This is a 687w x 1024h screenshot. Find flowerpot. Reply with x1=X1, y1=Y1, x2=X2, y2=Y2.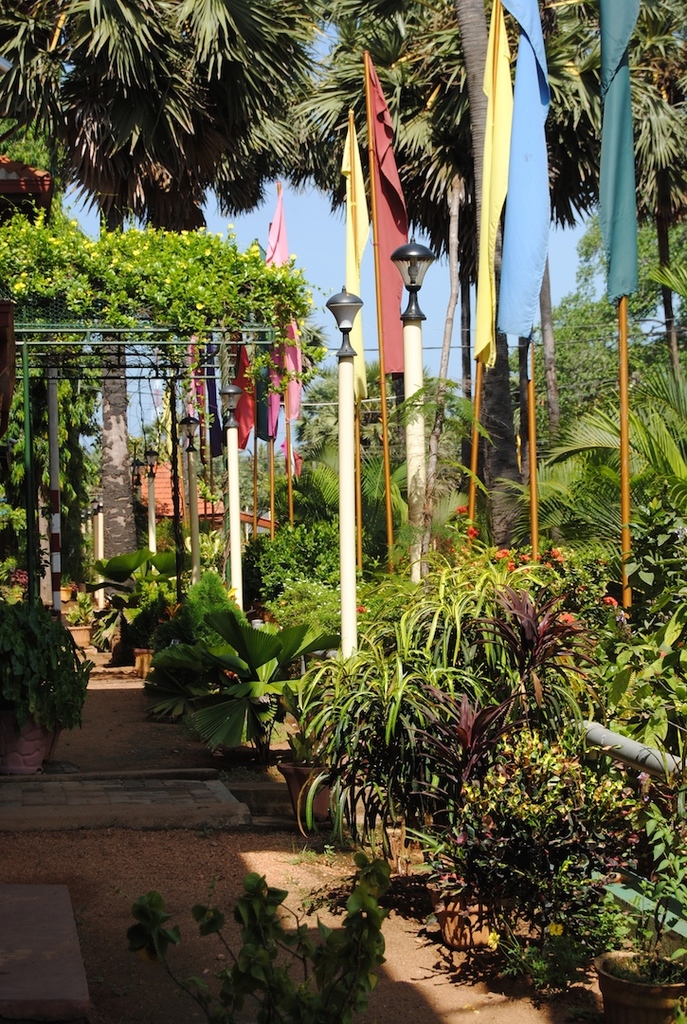
x1=63, y1=621, x2=94, y2=653.
